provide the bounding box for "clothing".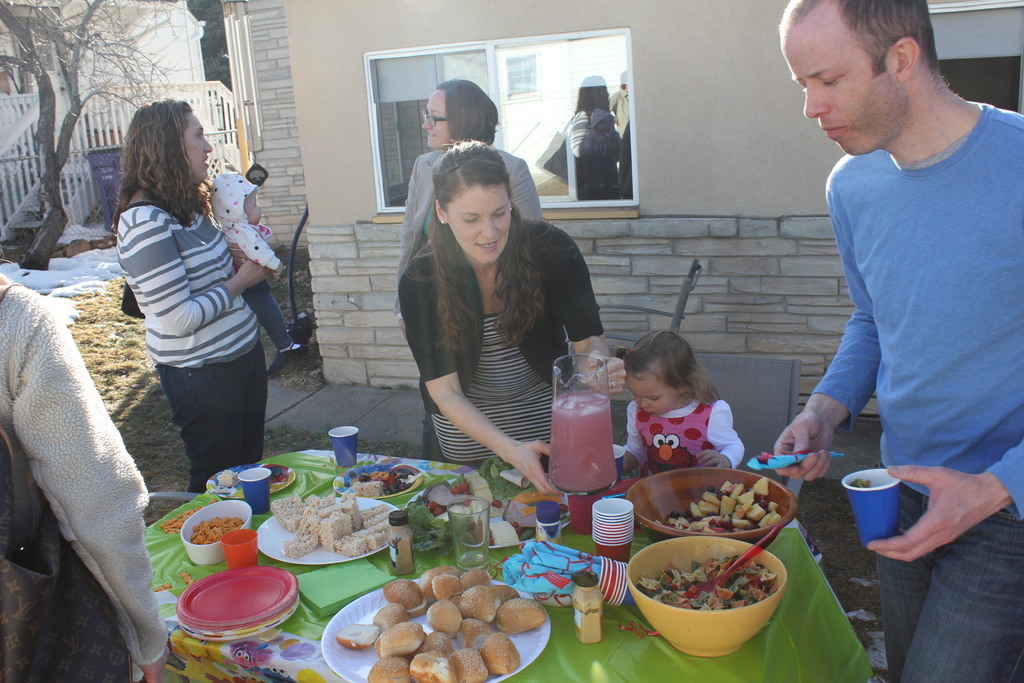
<bbox>406, 214, 604, 418</bbox>.
